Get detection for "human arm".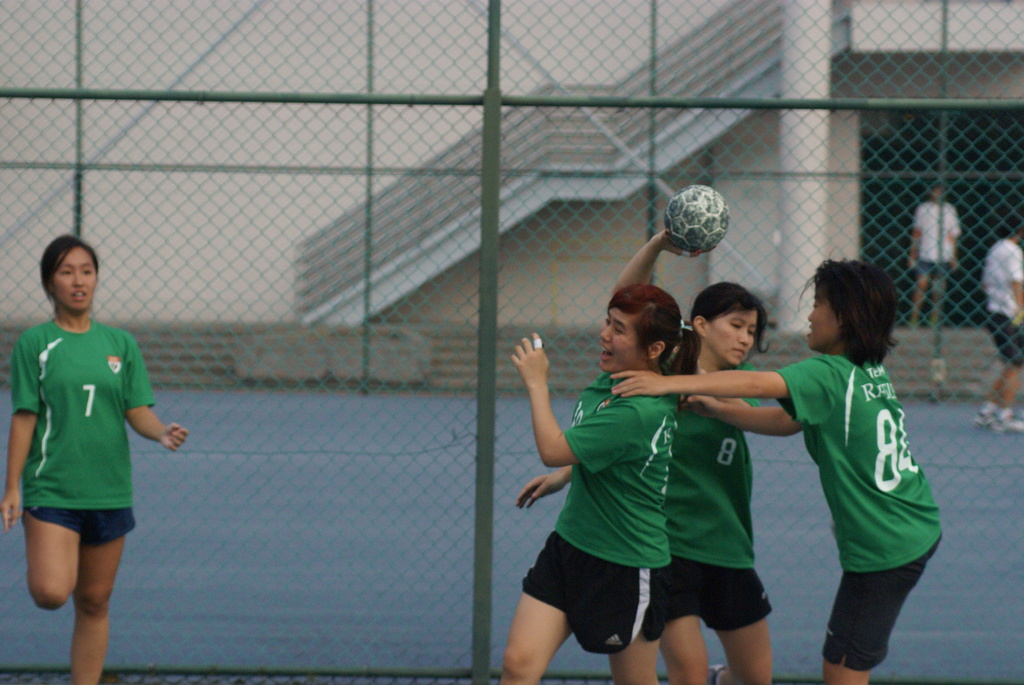
Detection: box(949, 207, 963, 264).
